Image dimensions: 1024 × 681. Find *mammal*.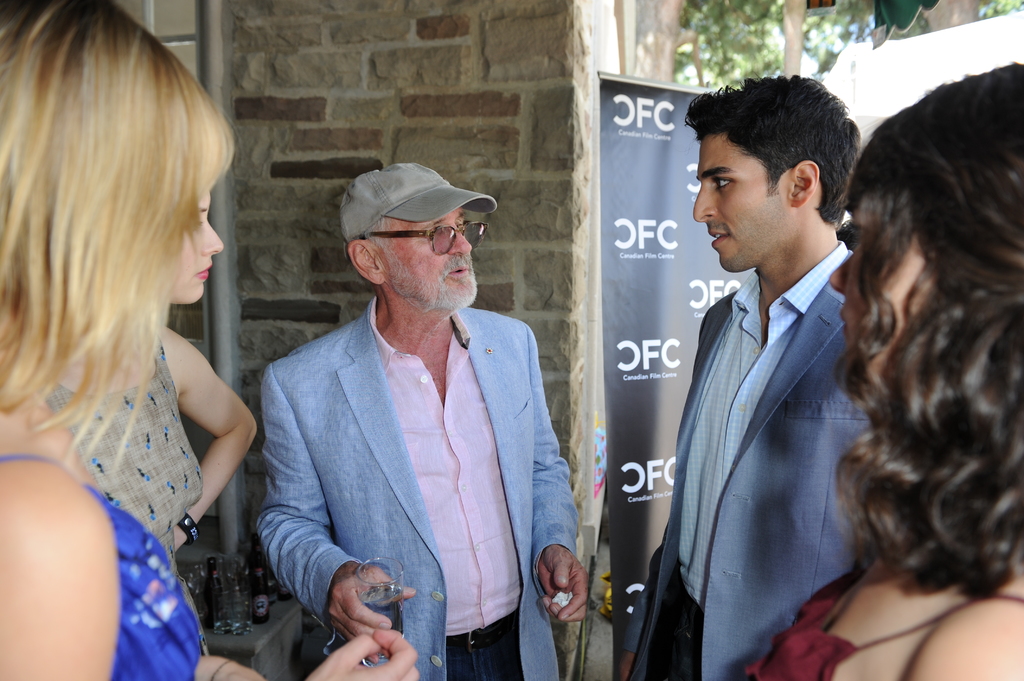
248:162:601:630.
